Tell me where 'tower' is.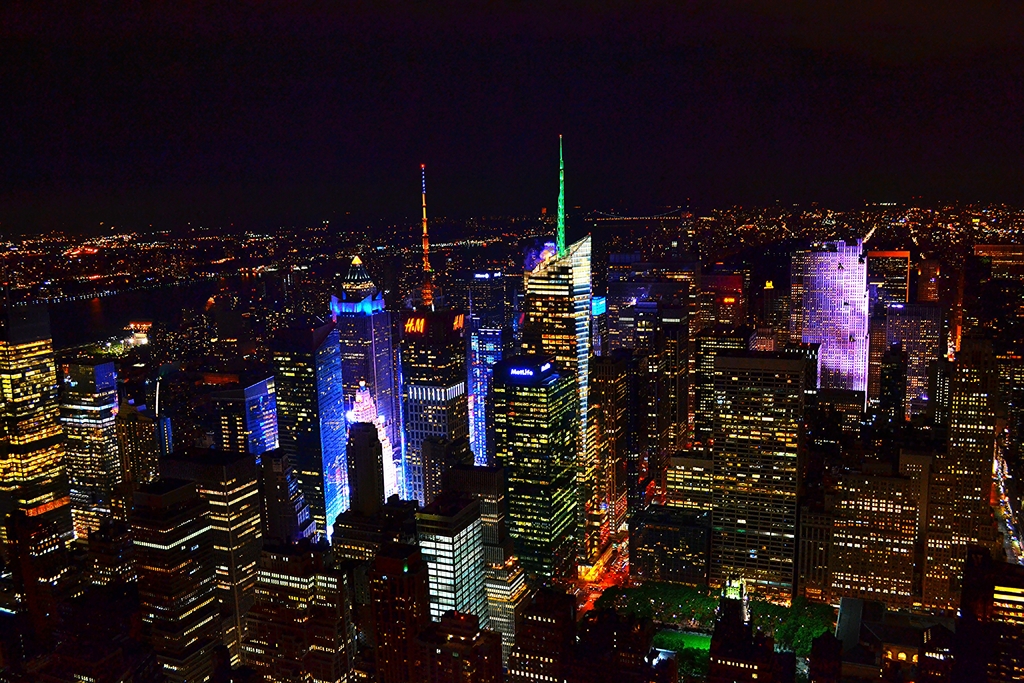
'tower' is at (0, 227, 1023, 682).
